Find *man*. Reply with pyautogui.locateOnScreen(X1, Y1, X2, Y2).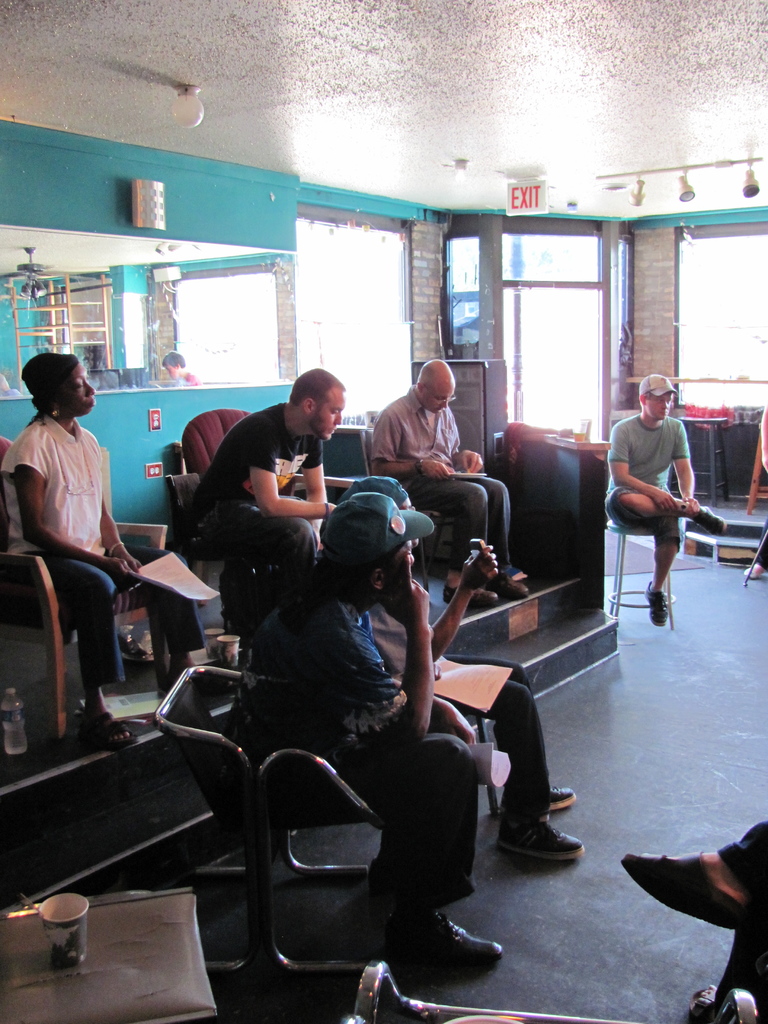
pyautogui.locateOnScreen(219, 490, 508, 982).
